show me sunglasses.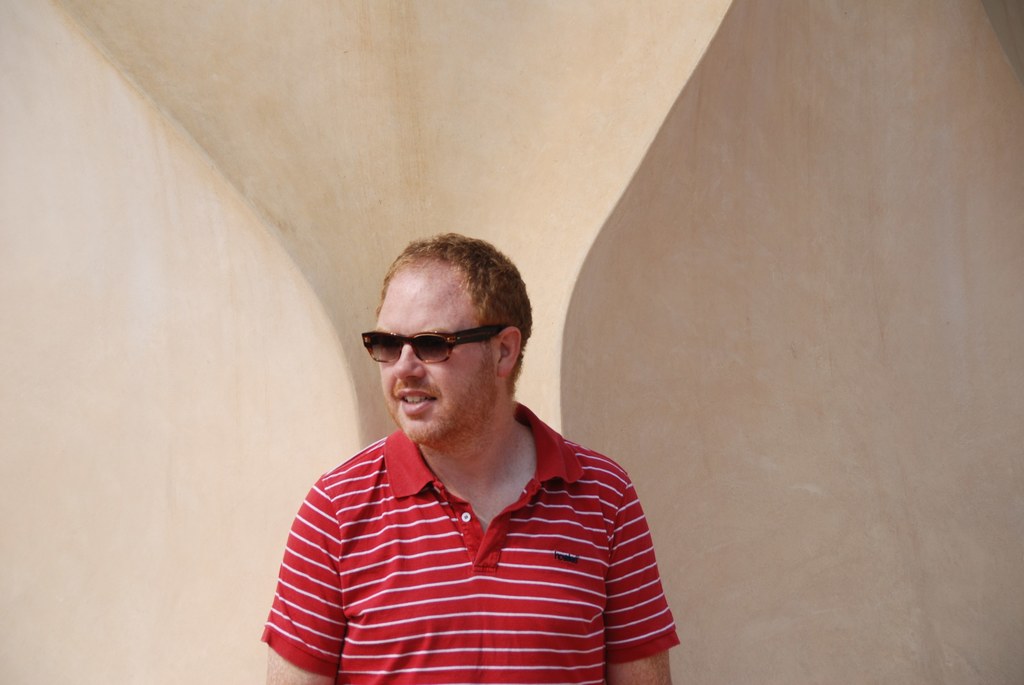
sunglasses is here: Rect(360, 323, 511, 364).
